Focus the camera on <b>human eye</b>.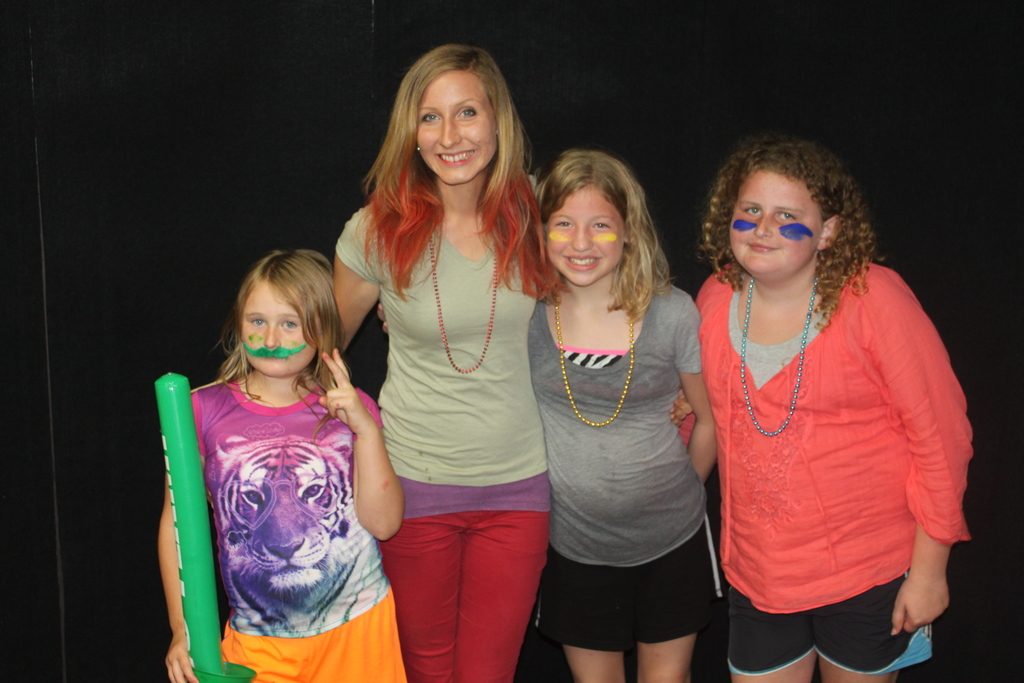
Focus region: bbox=[248, 312, 268, 331].
